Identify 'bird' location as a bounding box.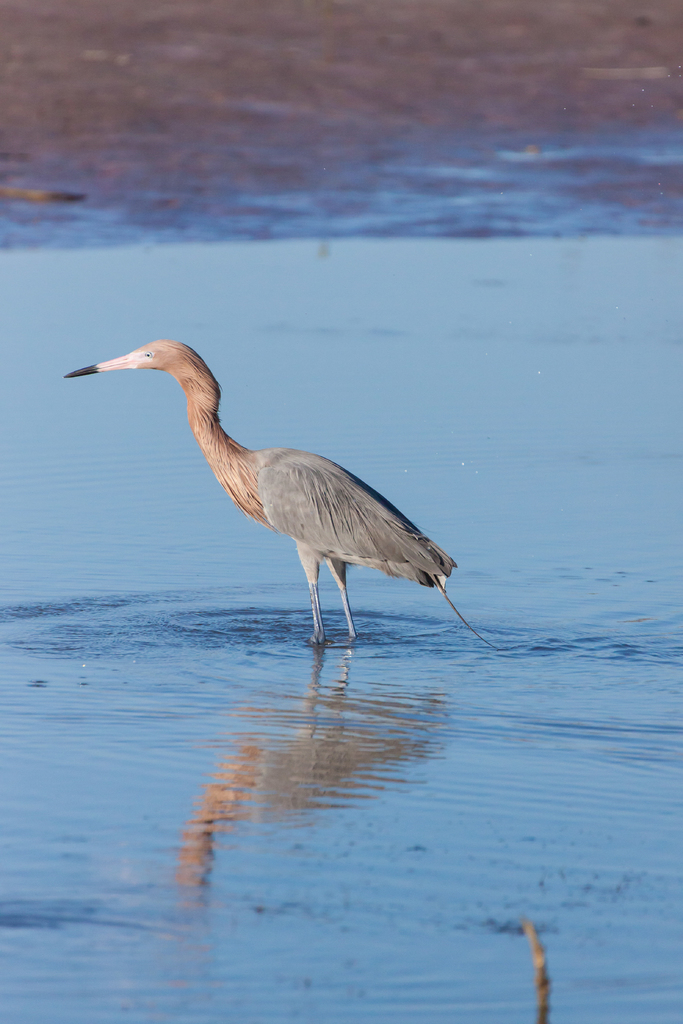
<box>48,328,481,662</box>.
